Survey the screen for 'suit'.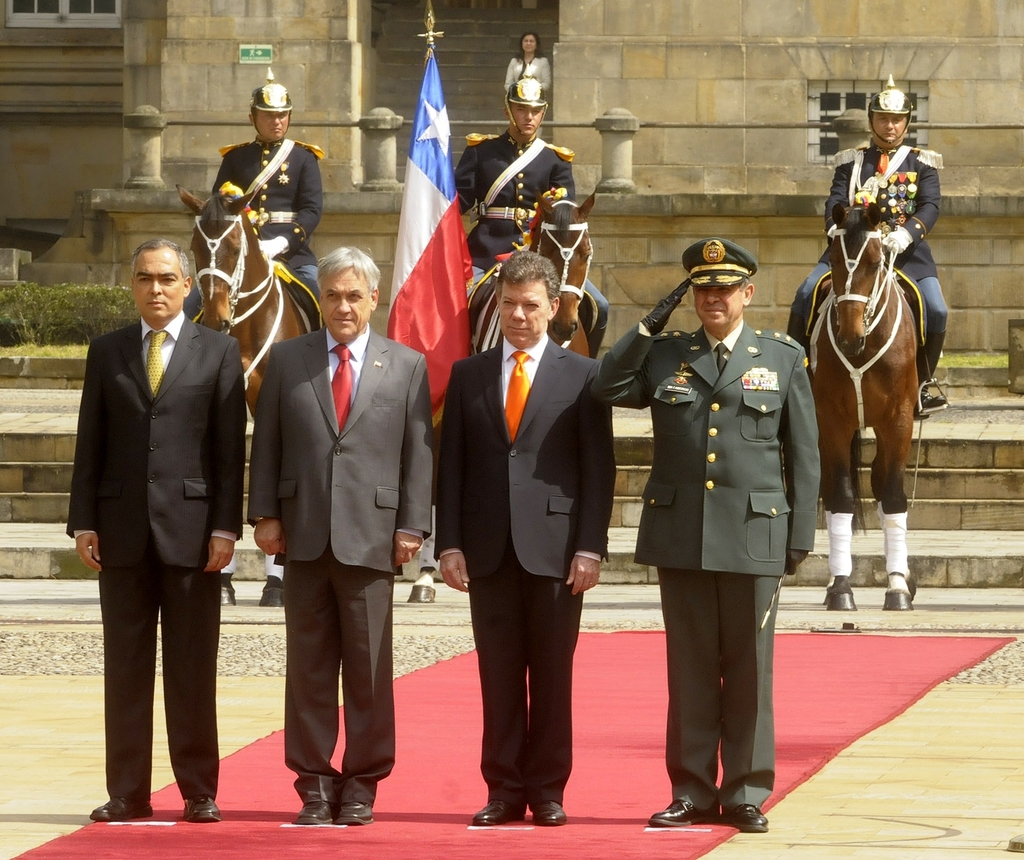
Survey found: <bbox>65, 310, 247, 808</bbox>.
